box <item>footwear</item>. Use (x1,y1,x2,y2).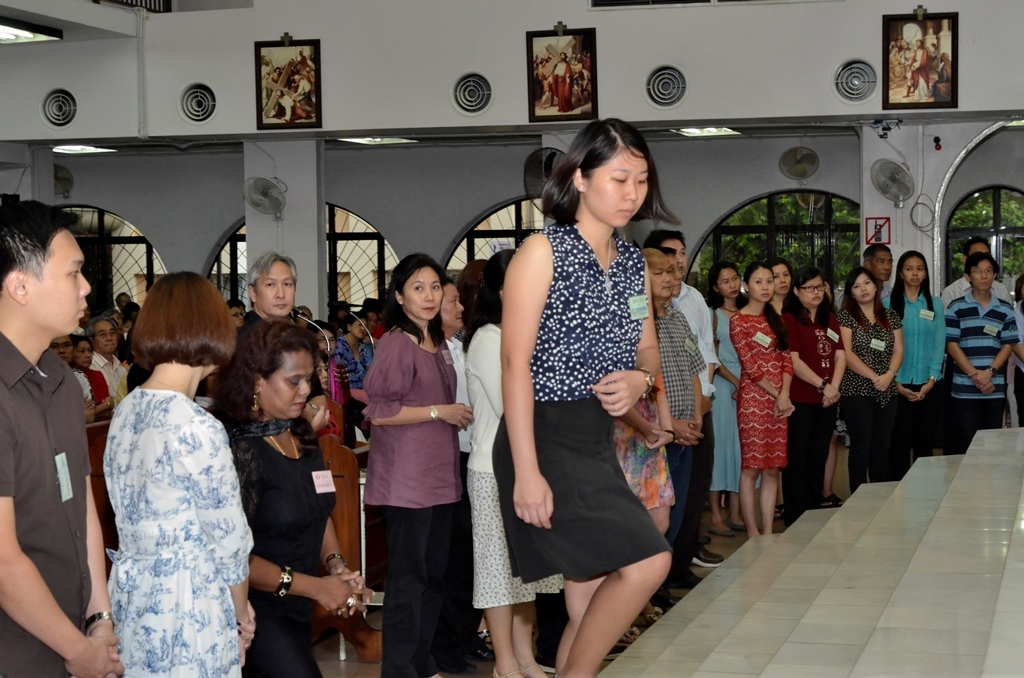
(521,657,547,677).
